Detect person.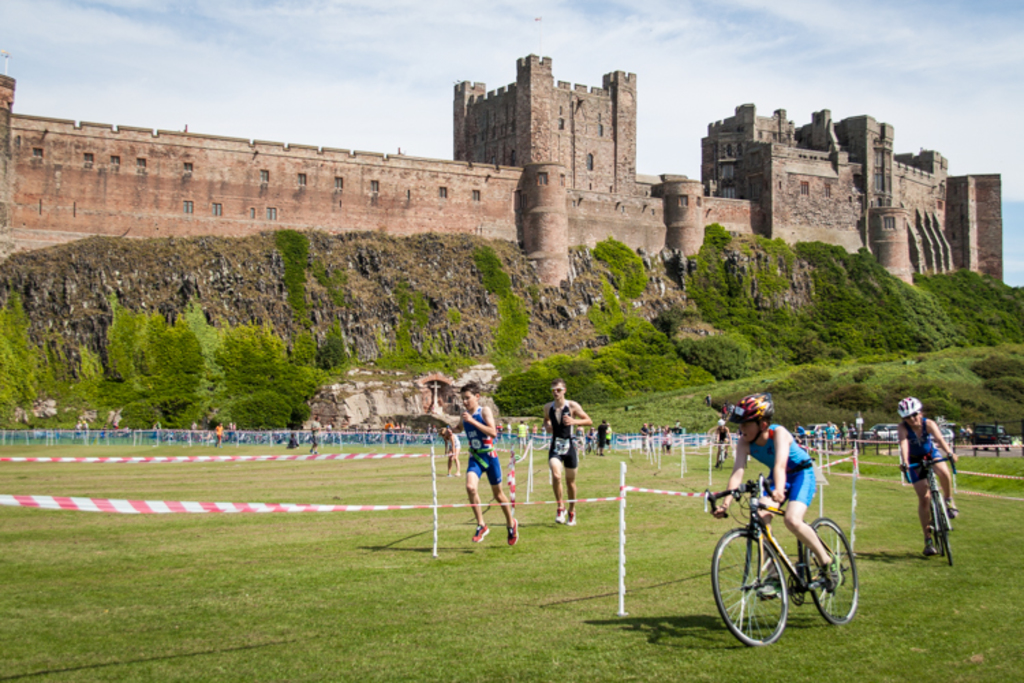
Detected at 214:421:224:441.
